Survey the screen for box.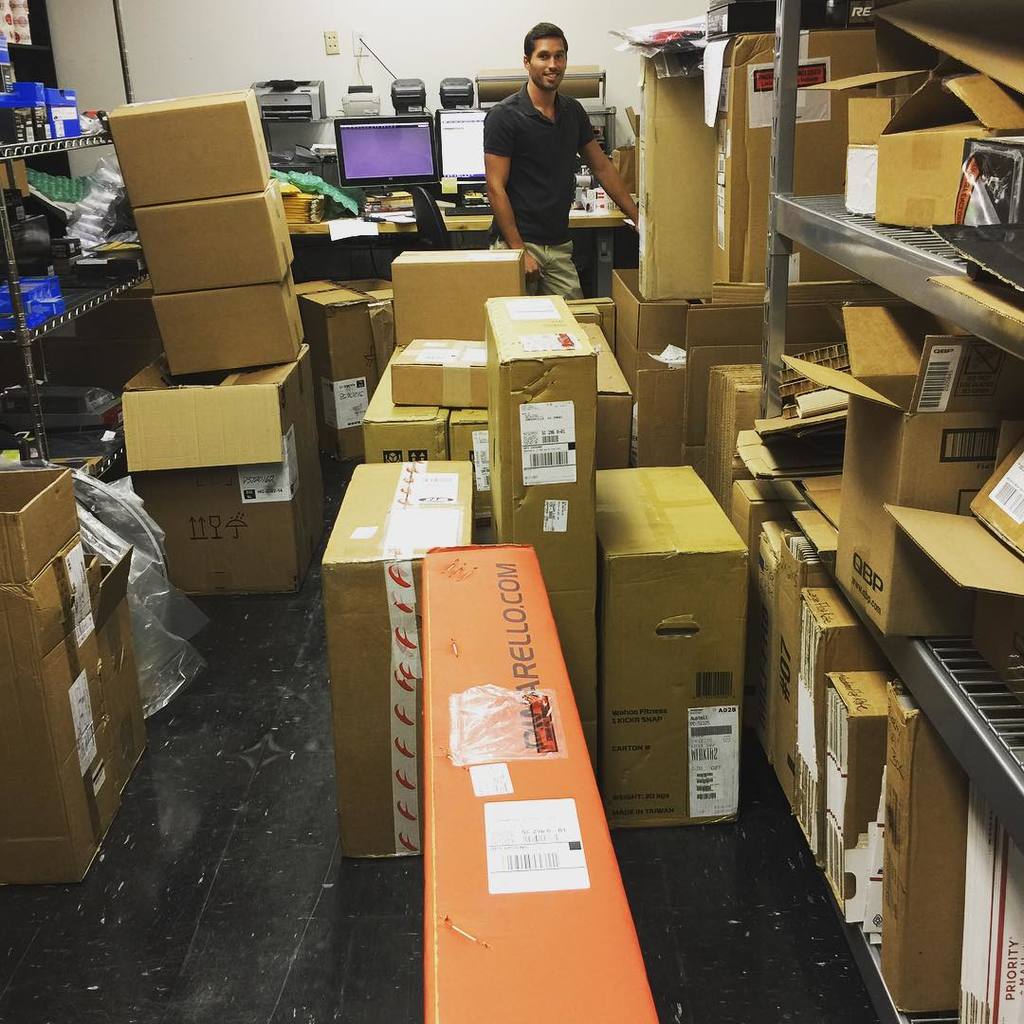
Survey found: 356:356:451:468.
